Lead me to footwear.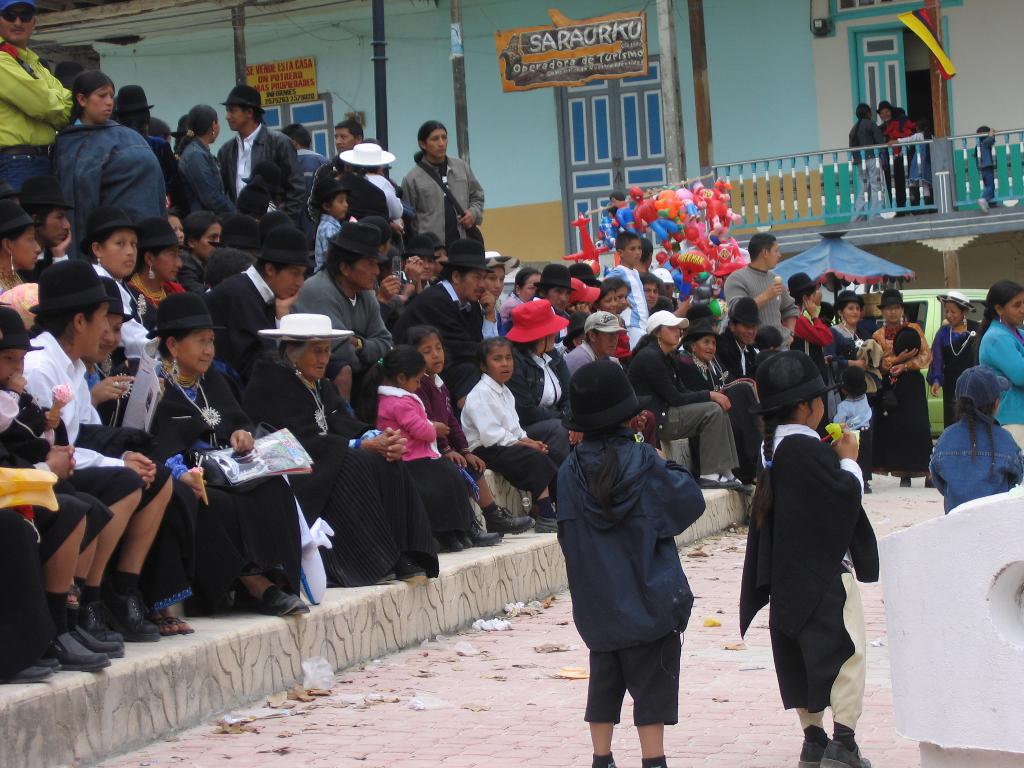
Lead to region(892, 479, 909, 488).
